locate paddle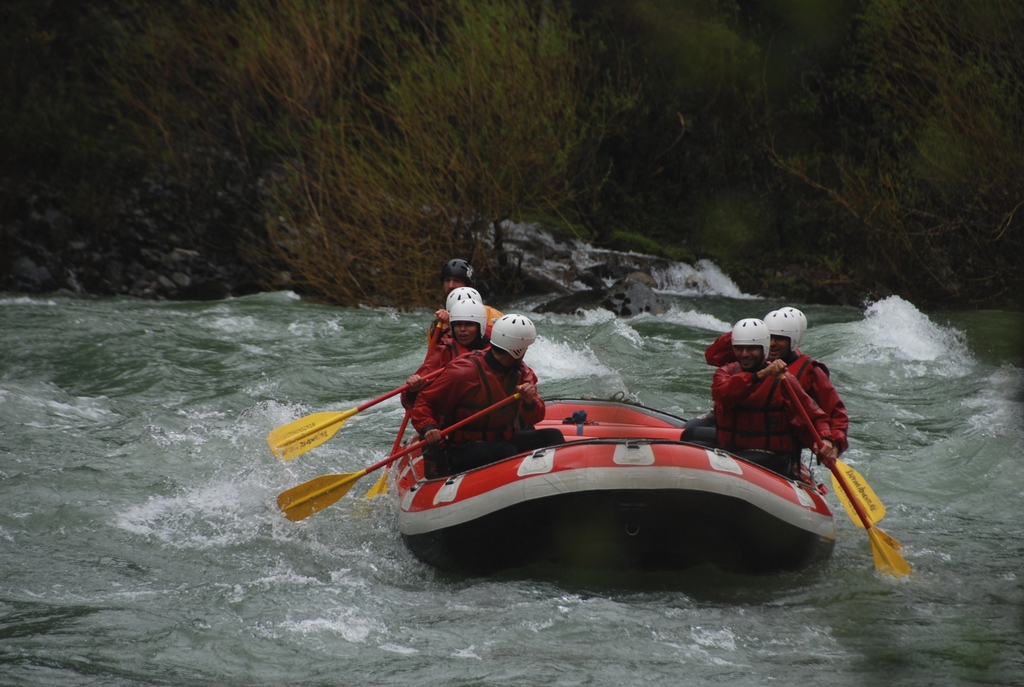
bbox(264, 349, 489, 462)
